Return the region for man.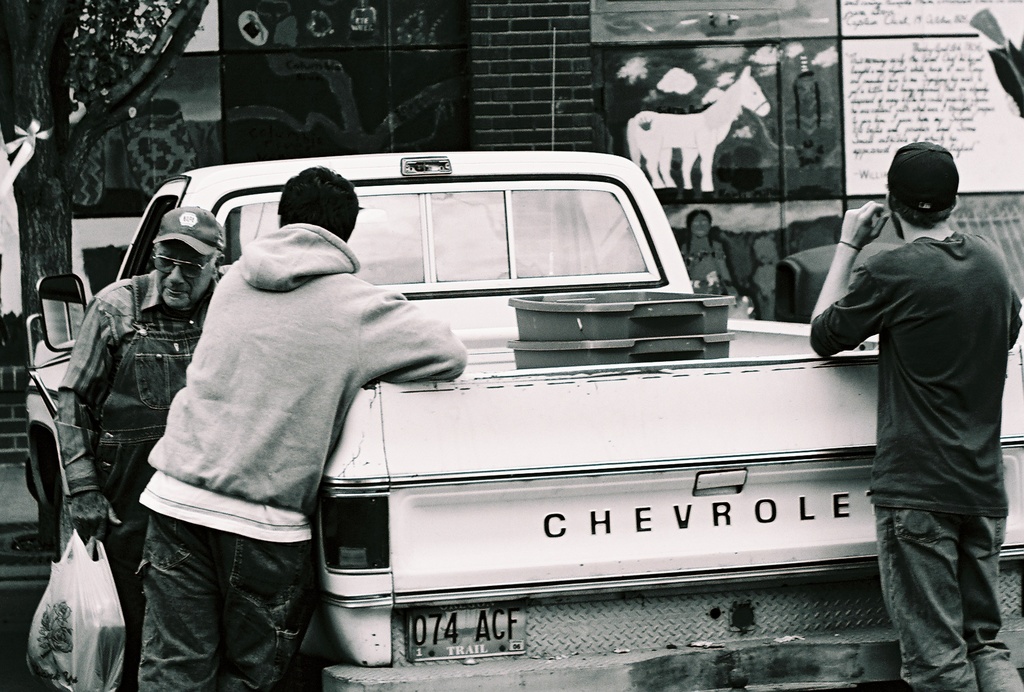
{"left": 815, "top": 117, "right": 1012, "bottom": 684}.
